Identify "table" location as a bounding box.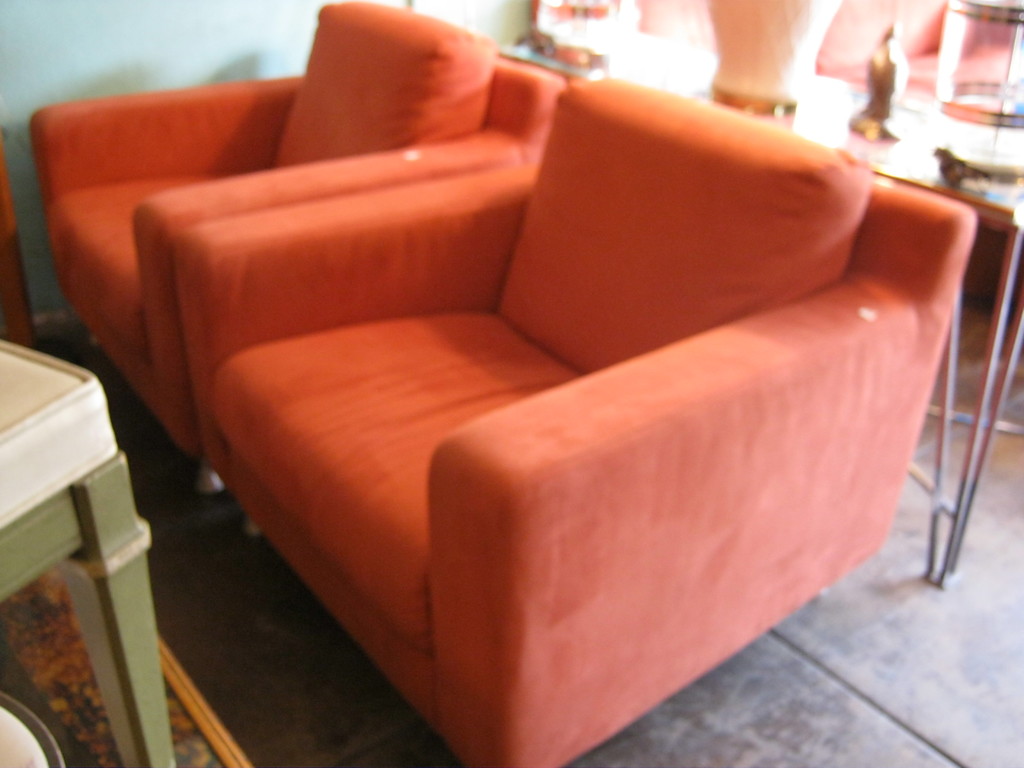
pyautogui.locateOnScreen(491, 13, 1023, 588).
